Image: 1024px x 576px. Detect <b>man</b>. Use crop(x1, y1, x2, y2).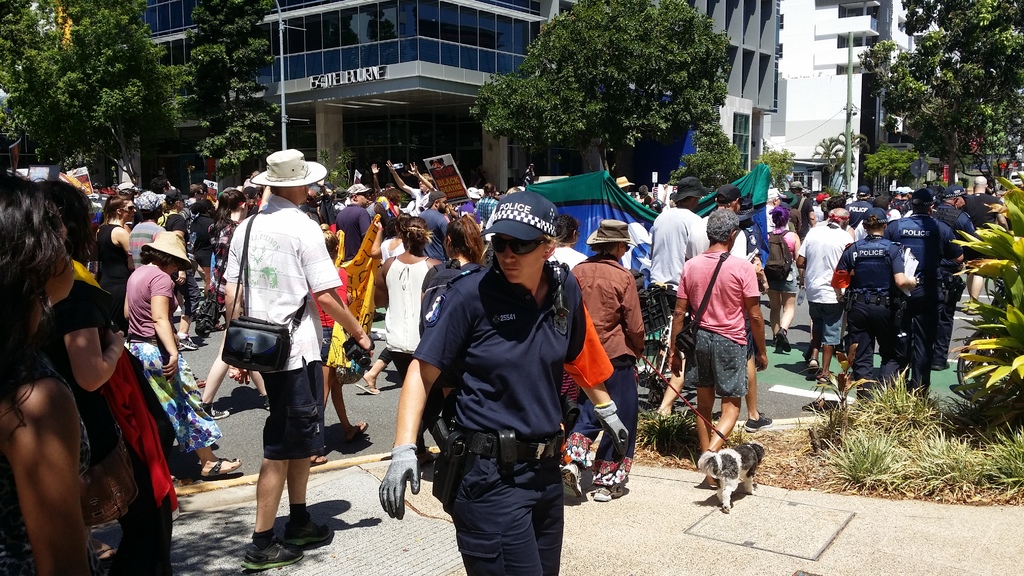
crop(334, 182, 372, 264).
